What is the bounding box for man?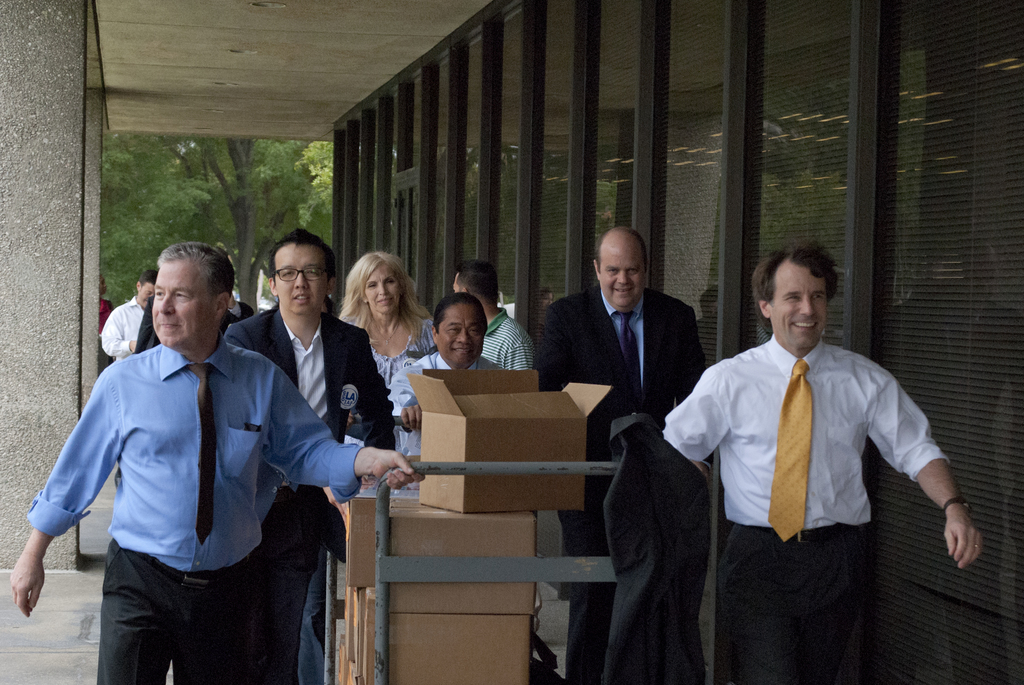
11,241,427,684.
